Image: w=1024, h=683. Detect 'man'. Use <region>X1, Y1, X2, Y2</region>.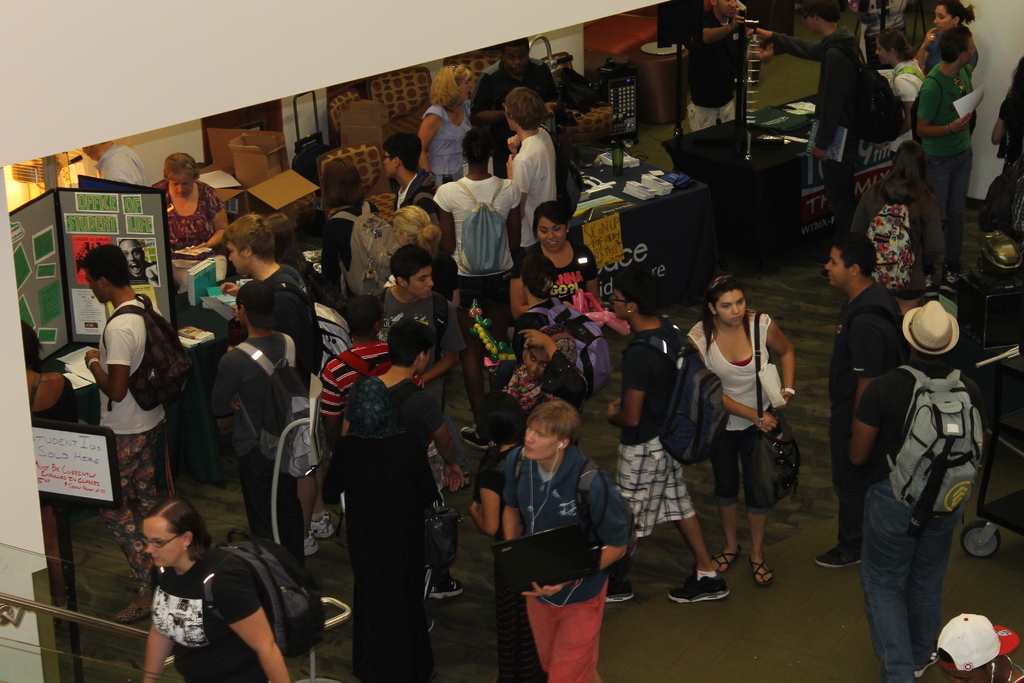
<region>430, 126, 520, 333</region>.
